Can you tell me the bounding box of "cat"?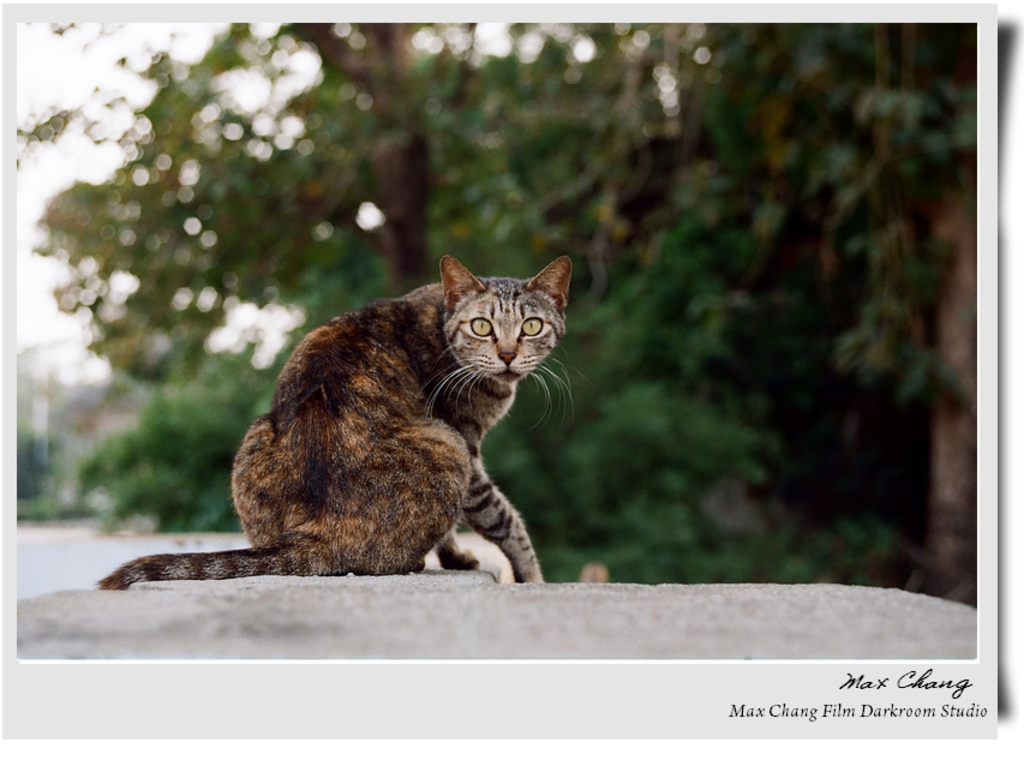
[97, 256, 591, 581].
